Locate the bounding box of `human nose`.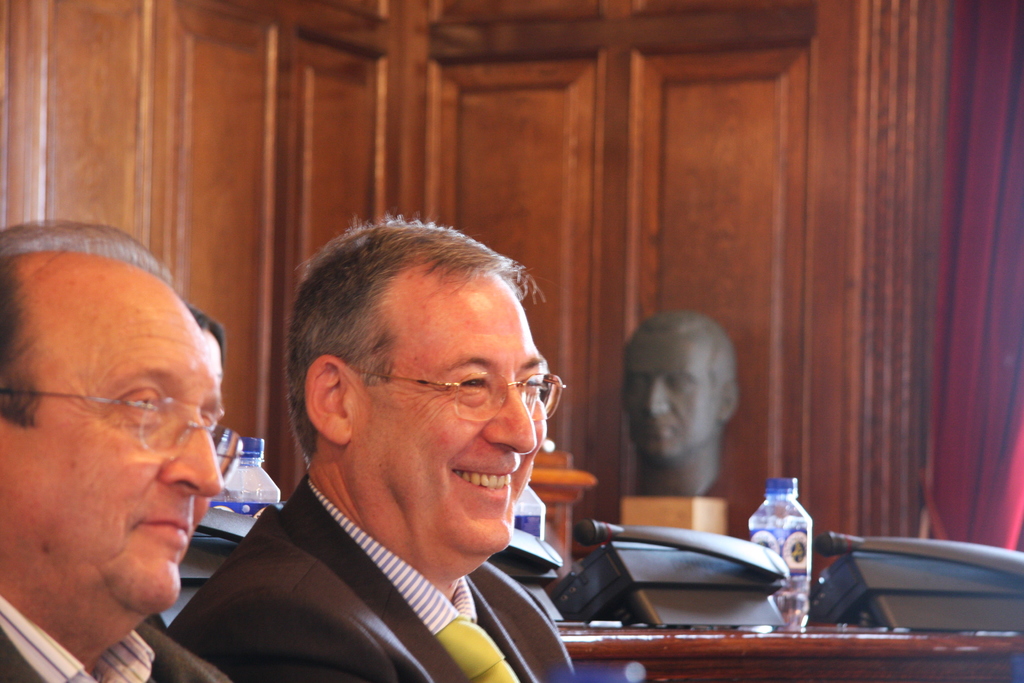
Bounding box: locate(648, 379, 671, 415).
